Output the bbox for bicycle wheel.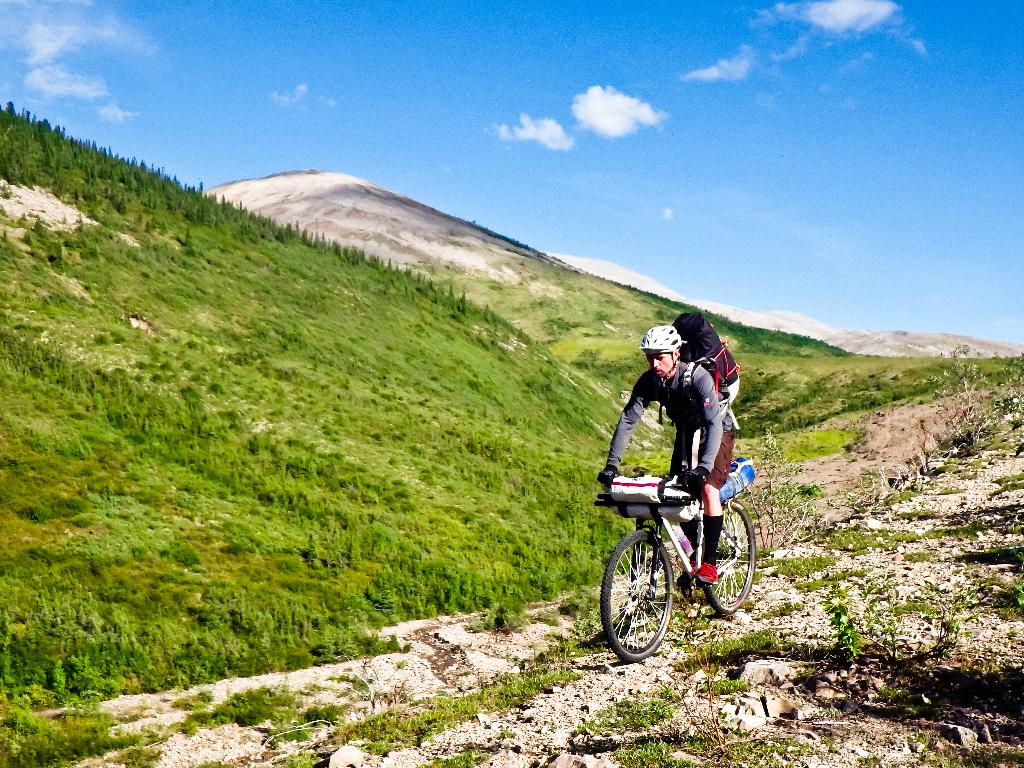
<box>610,520,687,674</box>.
